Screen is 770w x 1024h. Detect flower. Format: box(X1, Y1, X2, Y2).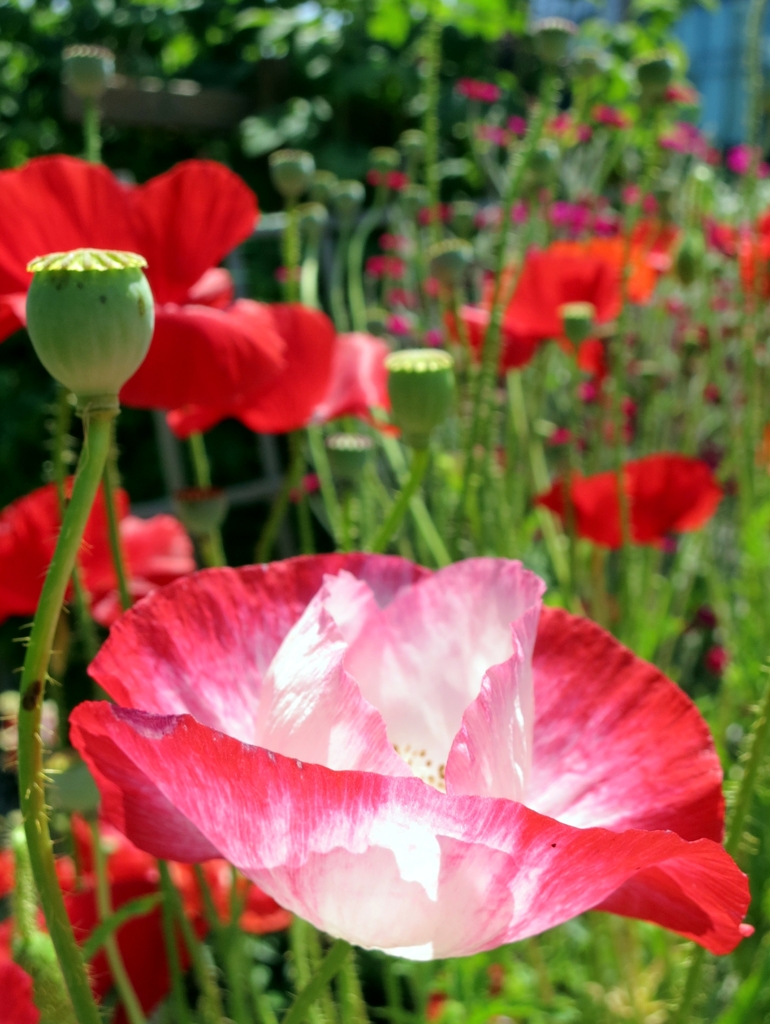
box(429, 323, 443, 346).
